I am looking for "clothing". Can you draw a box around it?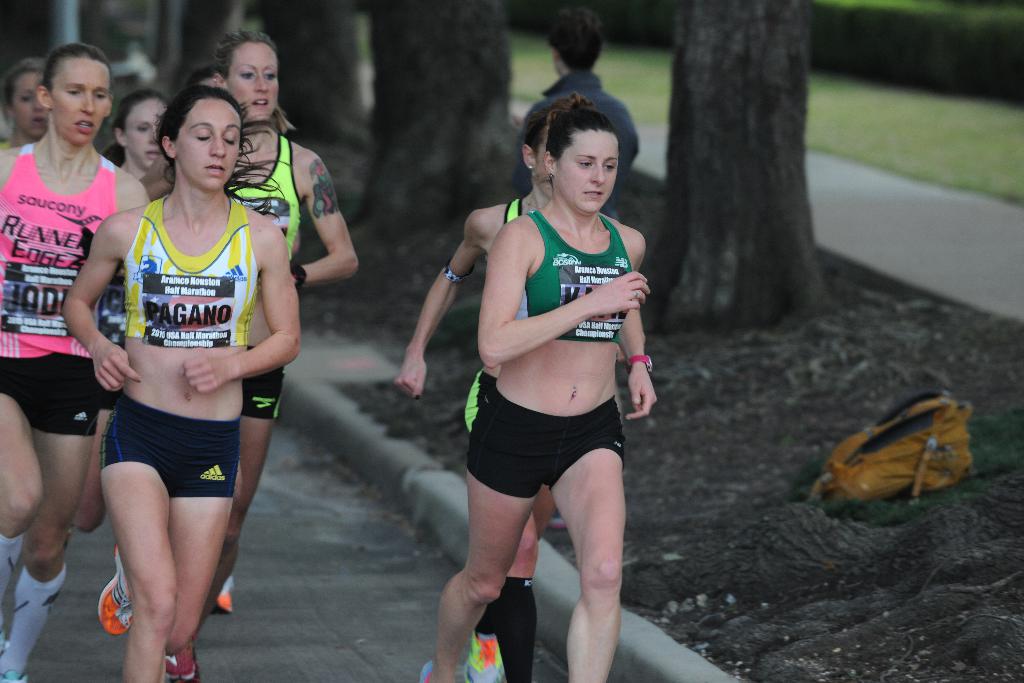
Sure, the bounding box is bbox(101, 381, 237, 506).
